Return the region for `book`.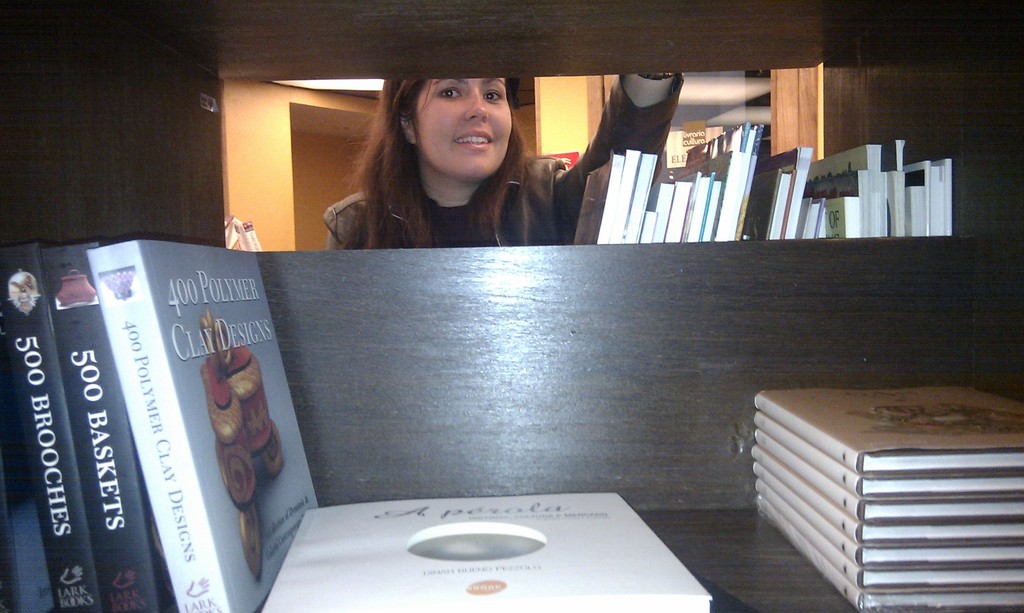
l=15, t=225, r=303, b=596.
